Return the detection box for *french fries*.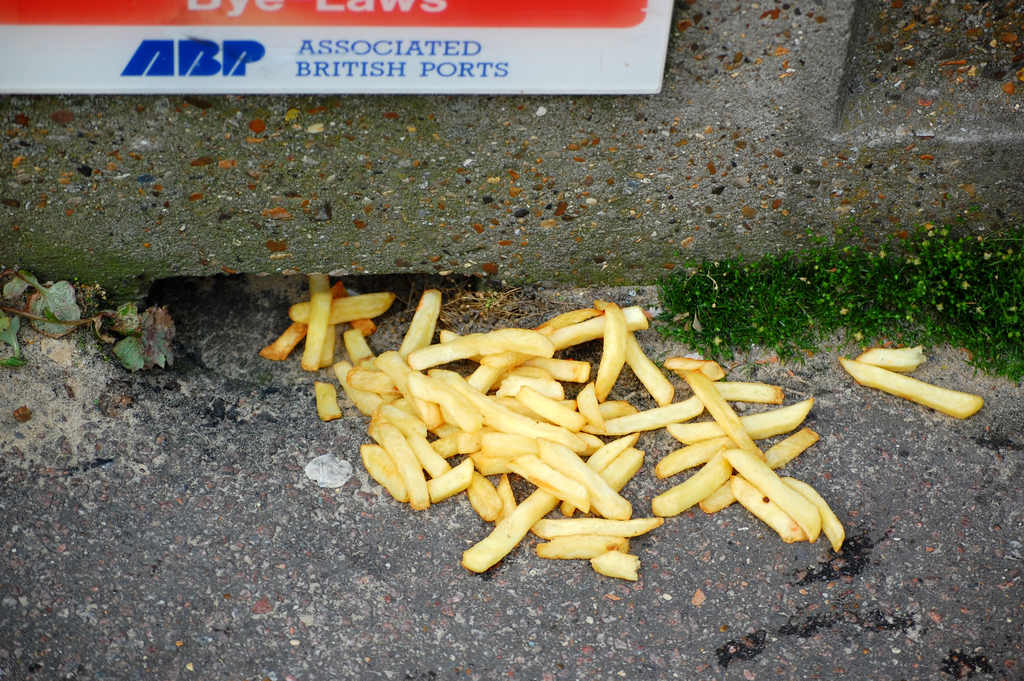
l=378, t=349, r=432, b=429.
